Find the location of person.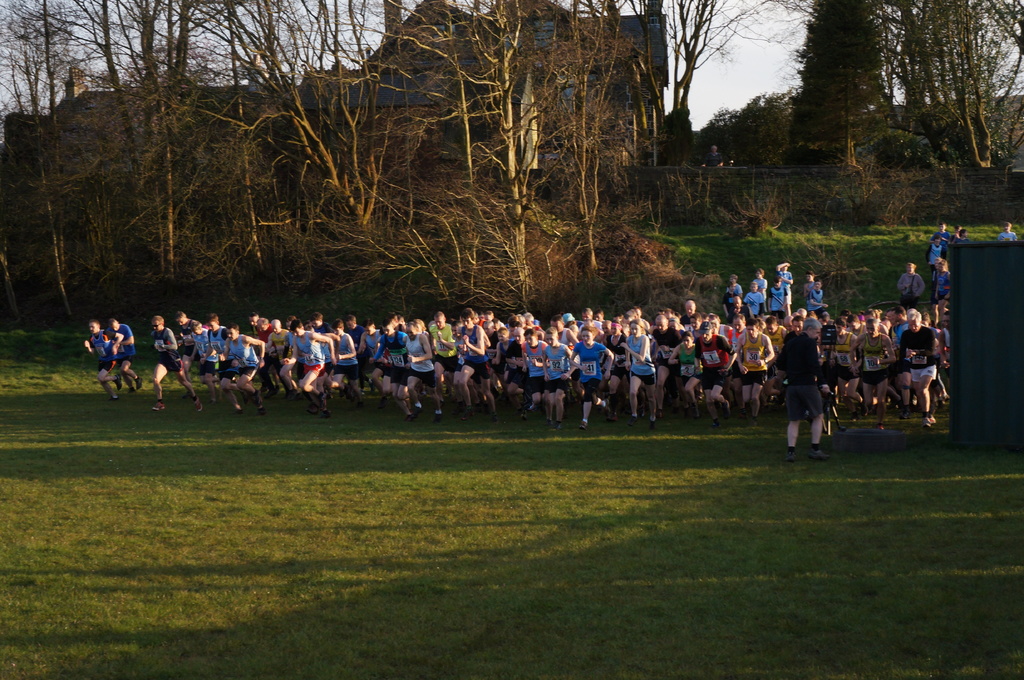
Location: [899, 260, 924, 311].
